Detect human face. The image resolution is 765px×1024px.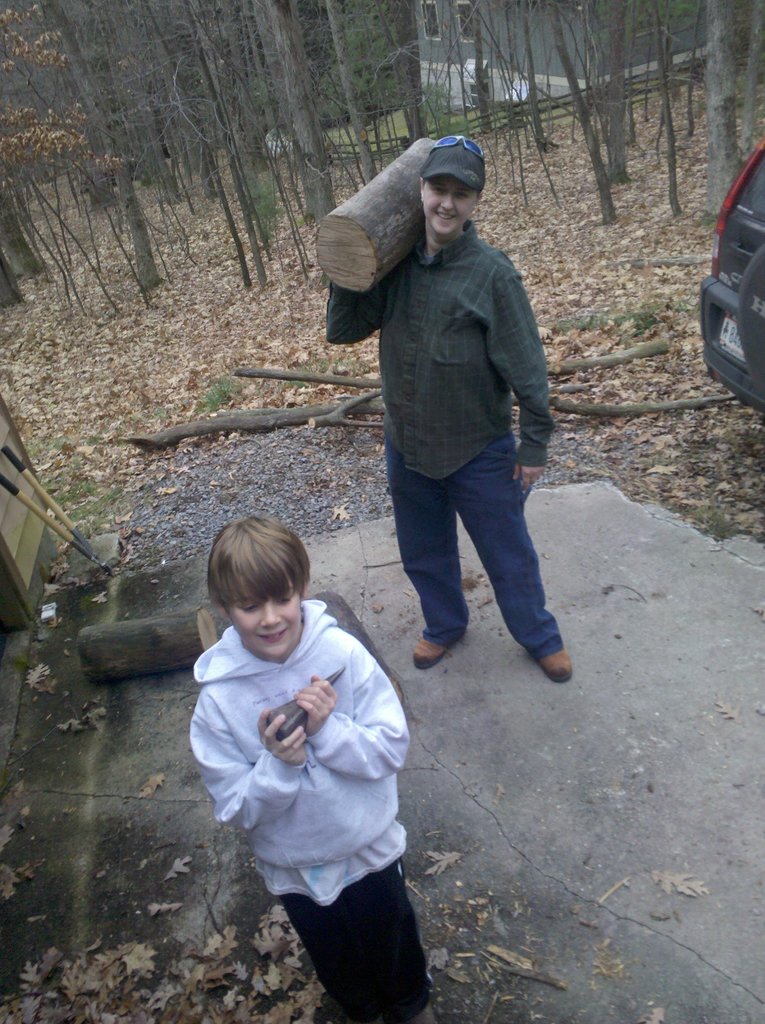
bbox=[229, 589, 303, 653].
